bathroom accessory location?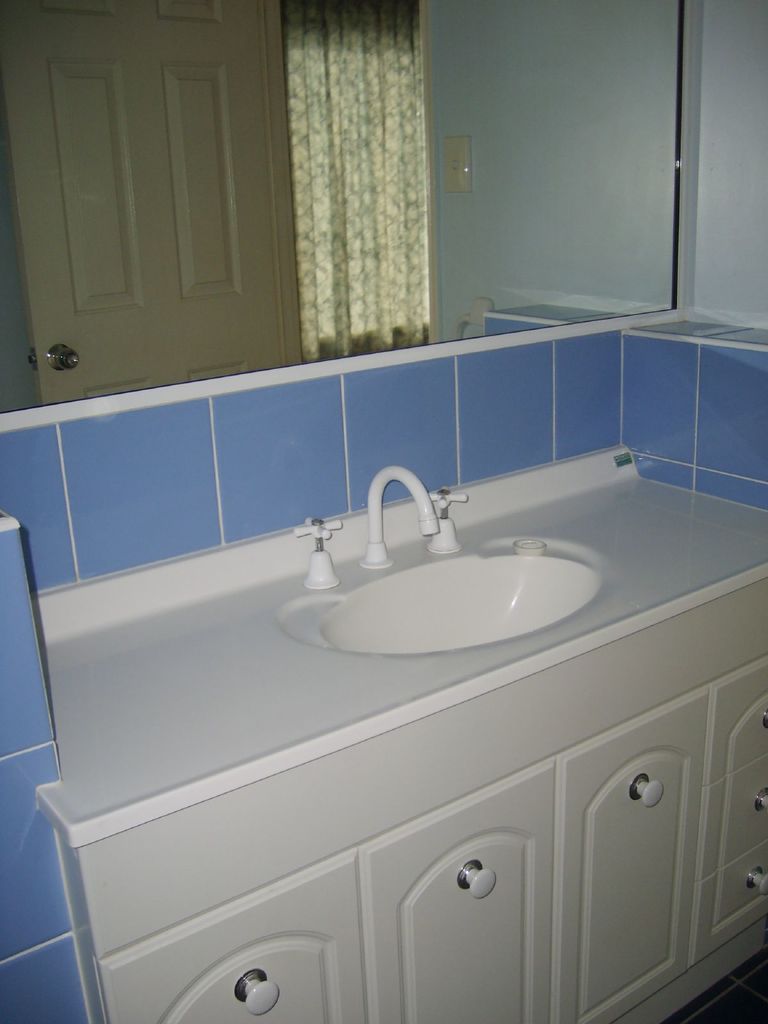
x1=294 y1=516 x2=343 y2=590
